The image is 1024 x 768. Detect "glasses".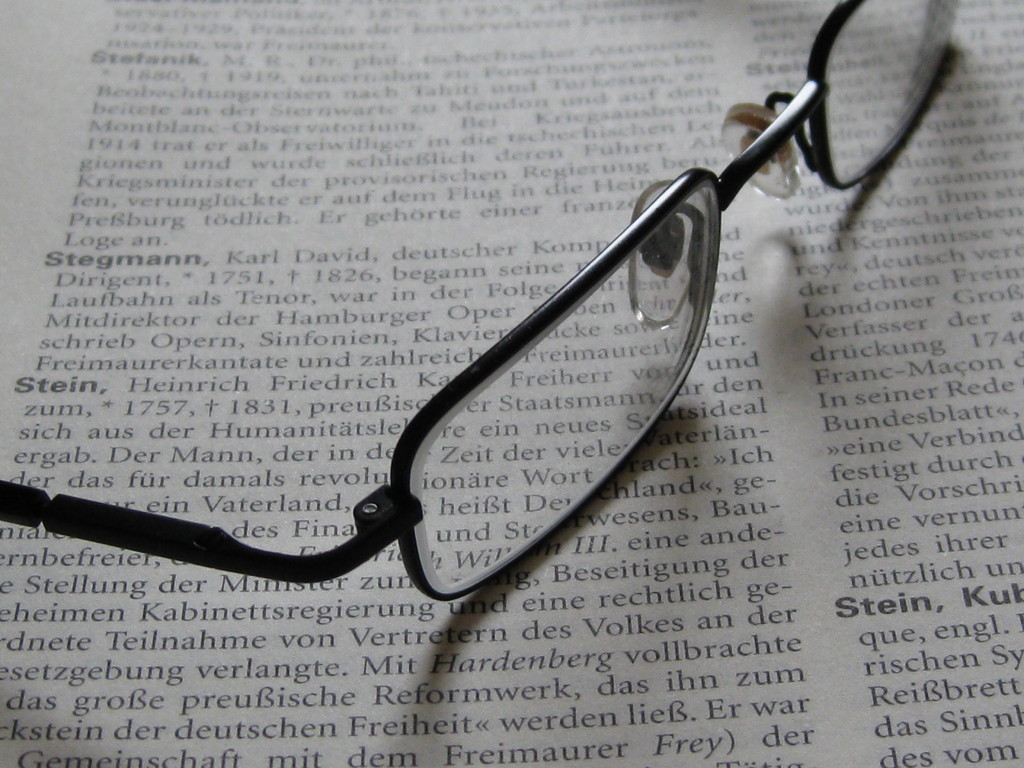
Detection: Rect(0, 0, 973, 608).
